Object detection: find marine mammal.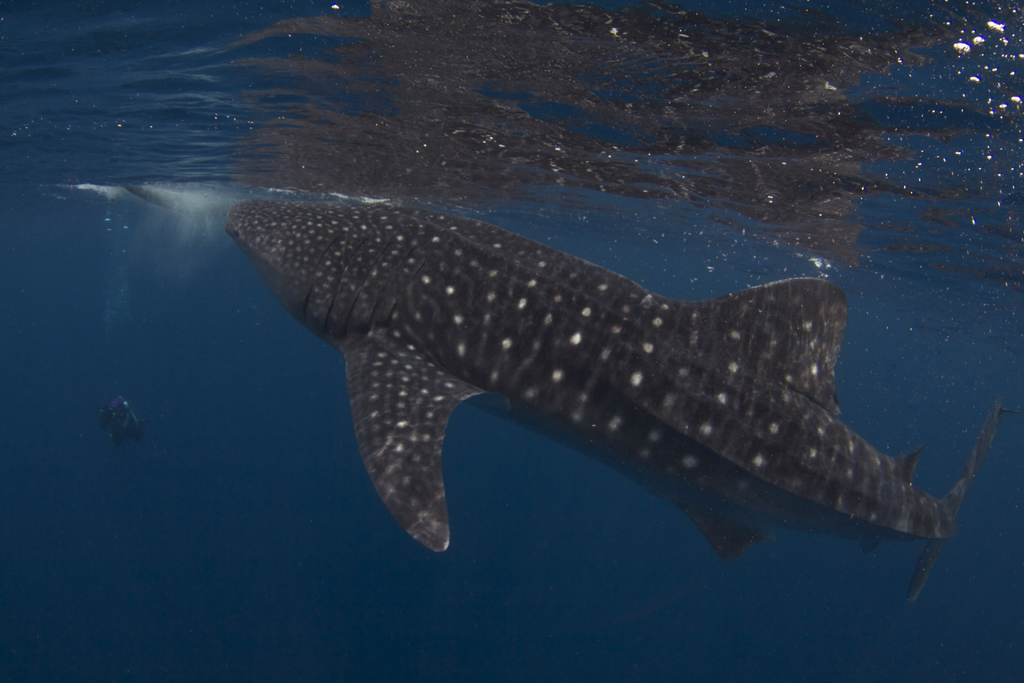
228/197/999/611.
